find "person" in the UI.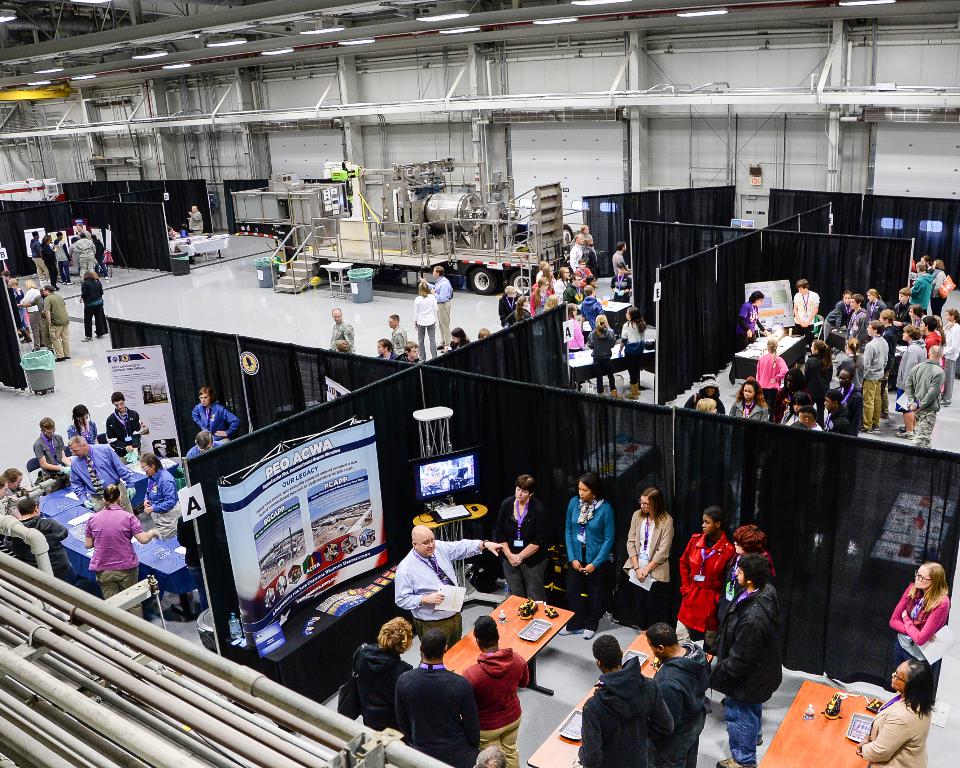
UI element at (x1=694, y1=553, x2=785, y2=767).
